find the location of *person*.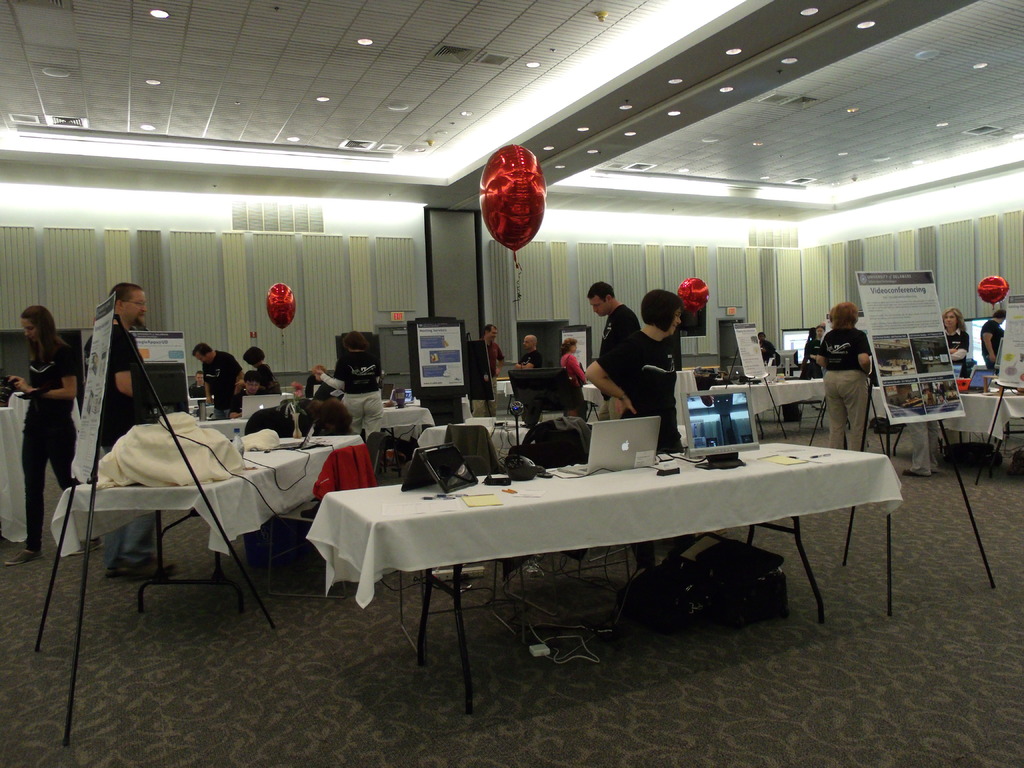
Location: {"left": 947, "top": 303, "right": 965, "bottom": 365}.
